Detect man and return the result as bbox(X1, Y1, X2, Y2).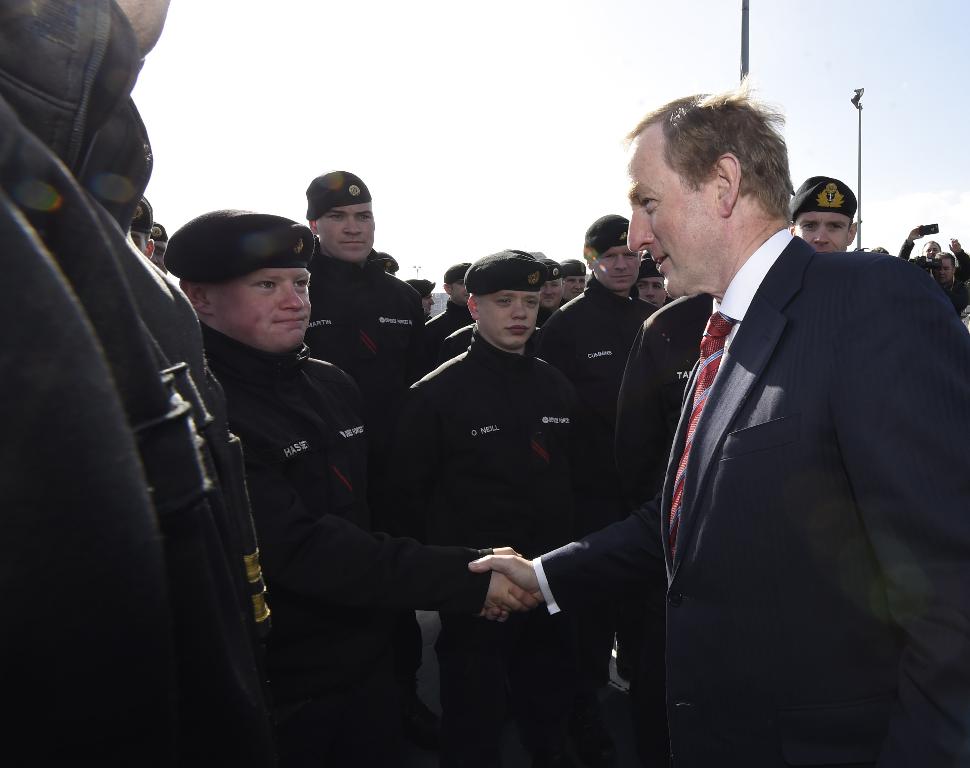
bbox(538, 212, 646, 419).
